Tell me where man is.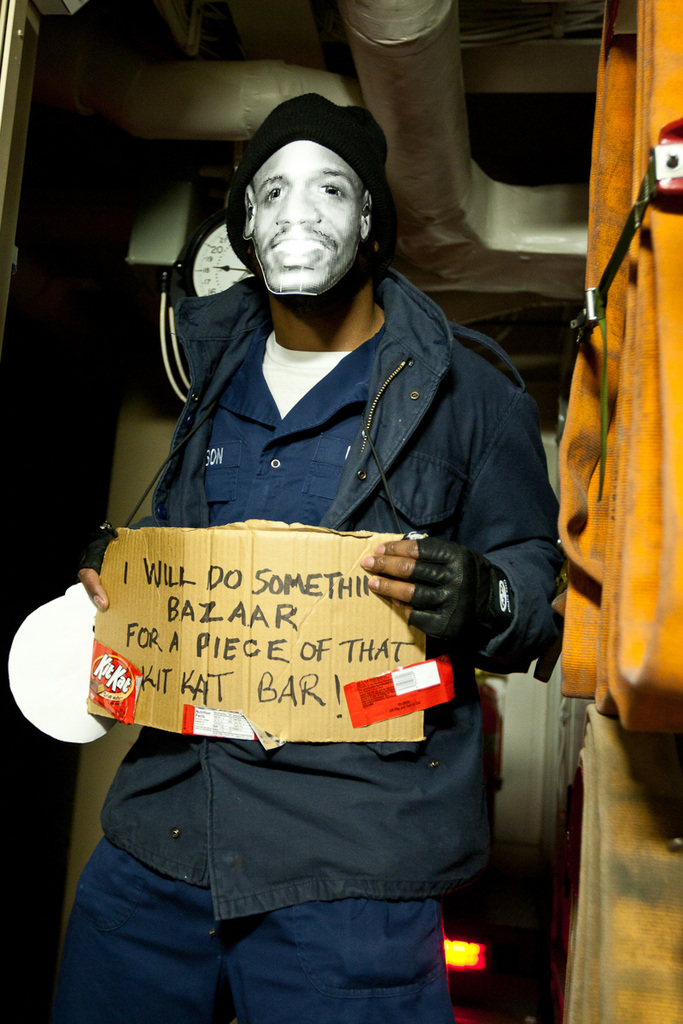
man is at BBox(56, 96, 568, 1023).
